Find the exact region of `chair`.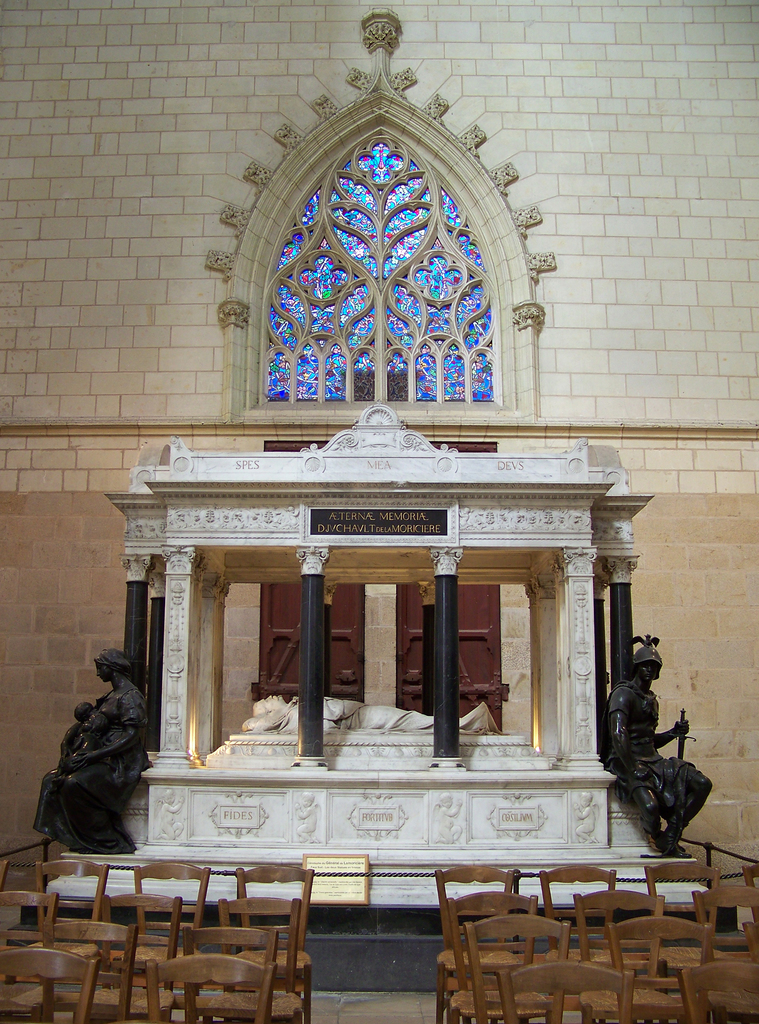
Exact region: locate(225, 897, 302, 1007).
